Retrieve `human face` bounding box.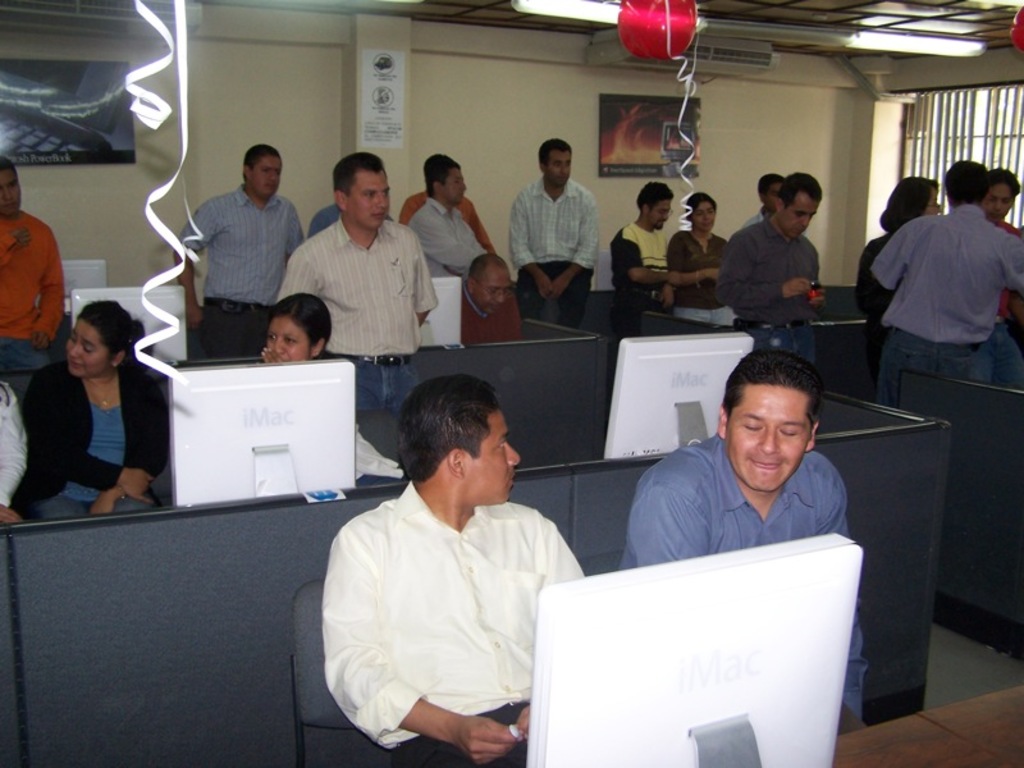
Bounding box: l=461, t=407, r=525, b=498.
